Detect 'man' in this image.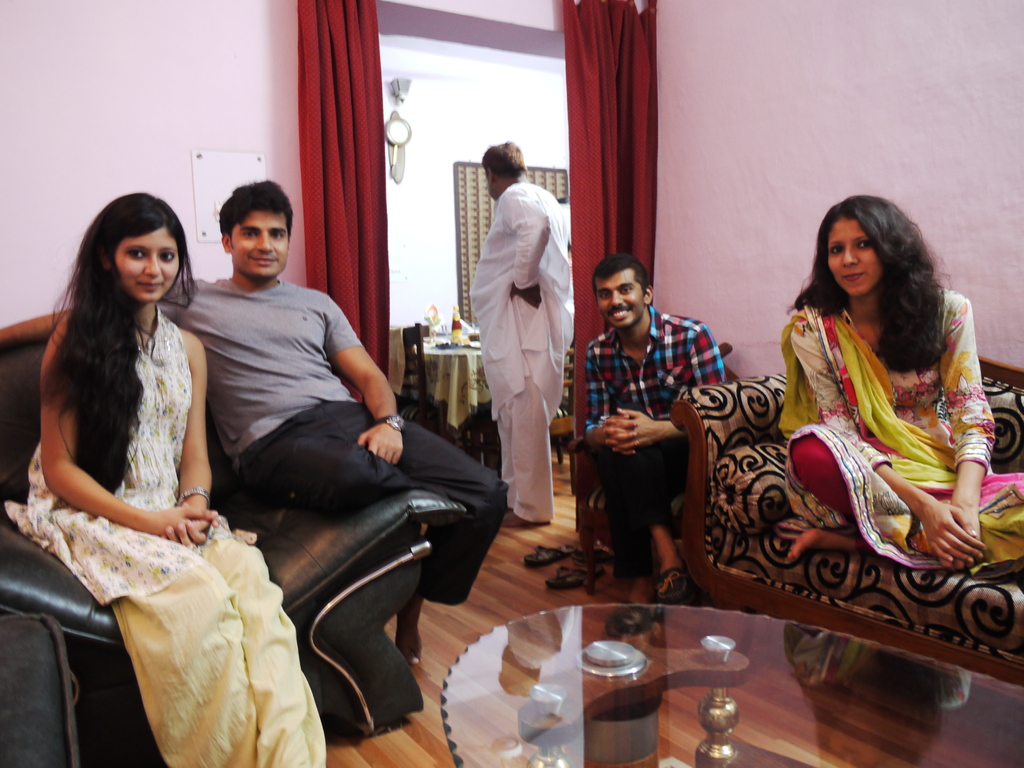
Detection: select_region(156, 175, 511, 542).
